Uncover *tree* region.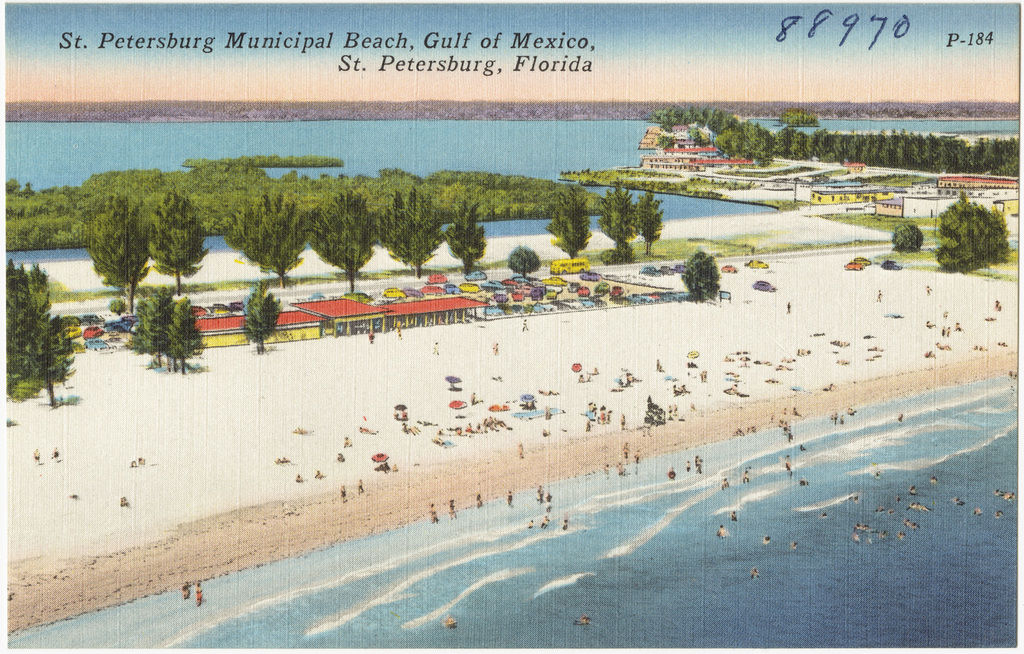
Uncovered: 225, 194, 315, 287.
